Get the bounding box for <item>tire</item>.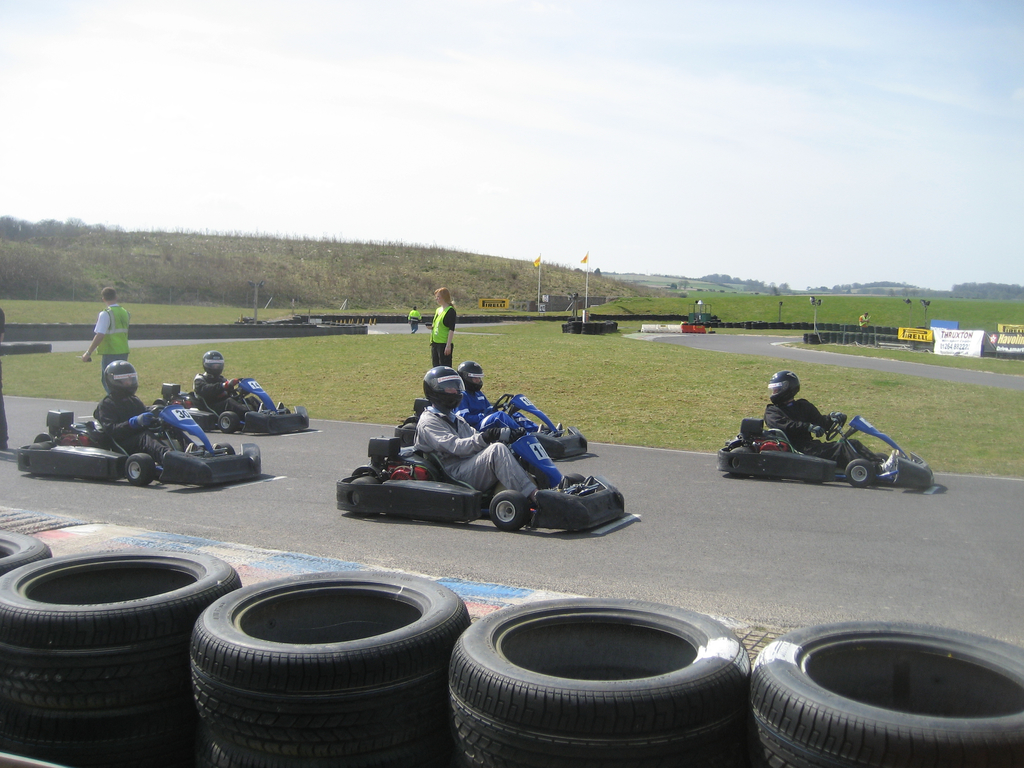
x1=758, y1=617, x2=1023, y2=767.
